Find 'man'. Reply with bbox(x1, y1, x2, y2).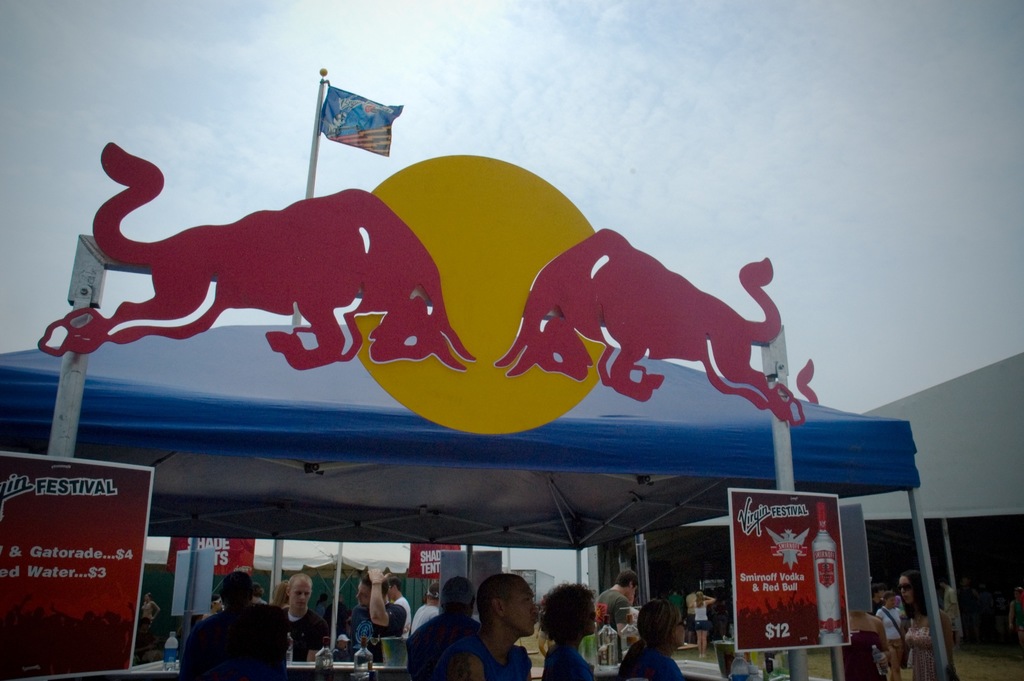
bbox(385, 573, 414, 619).
